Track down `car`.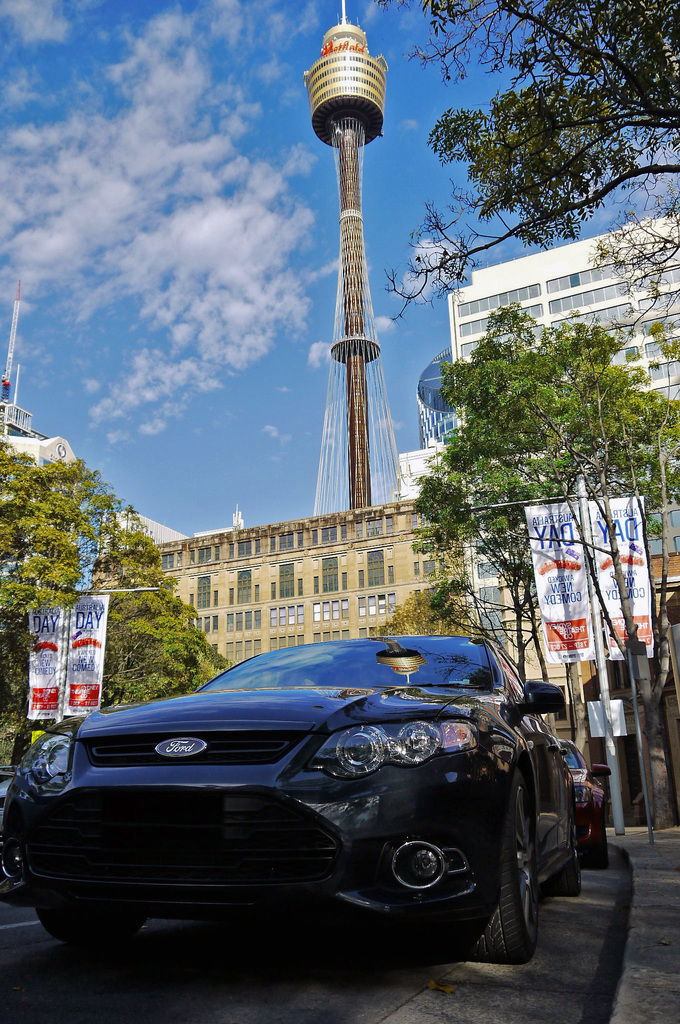
Tracked to 0, 776, 35, 898.
